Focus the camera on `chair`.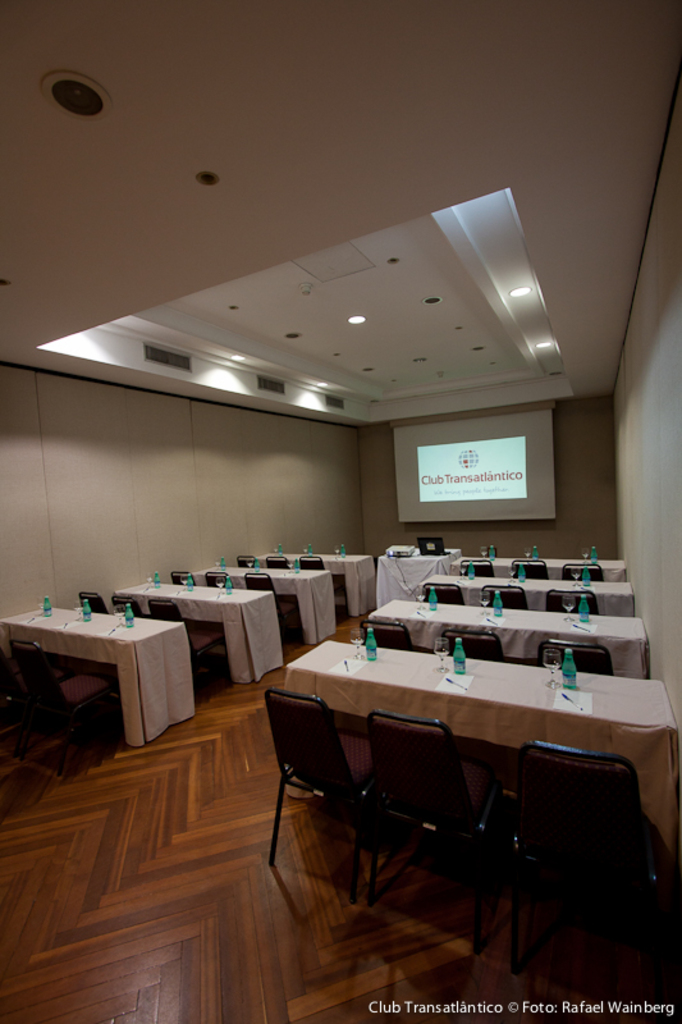
Focus region: (9,643,122,772).
